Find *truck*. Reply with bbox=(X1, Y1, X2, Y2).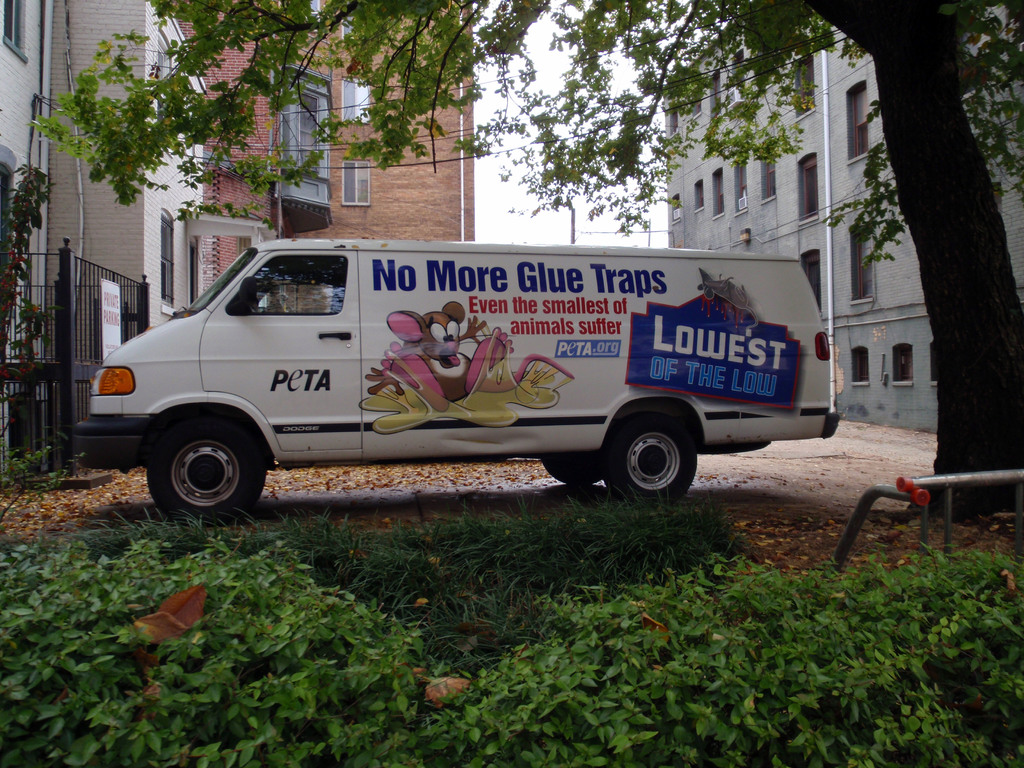
bbox=(130, 220, 860, 521).
